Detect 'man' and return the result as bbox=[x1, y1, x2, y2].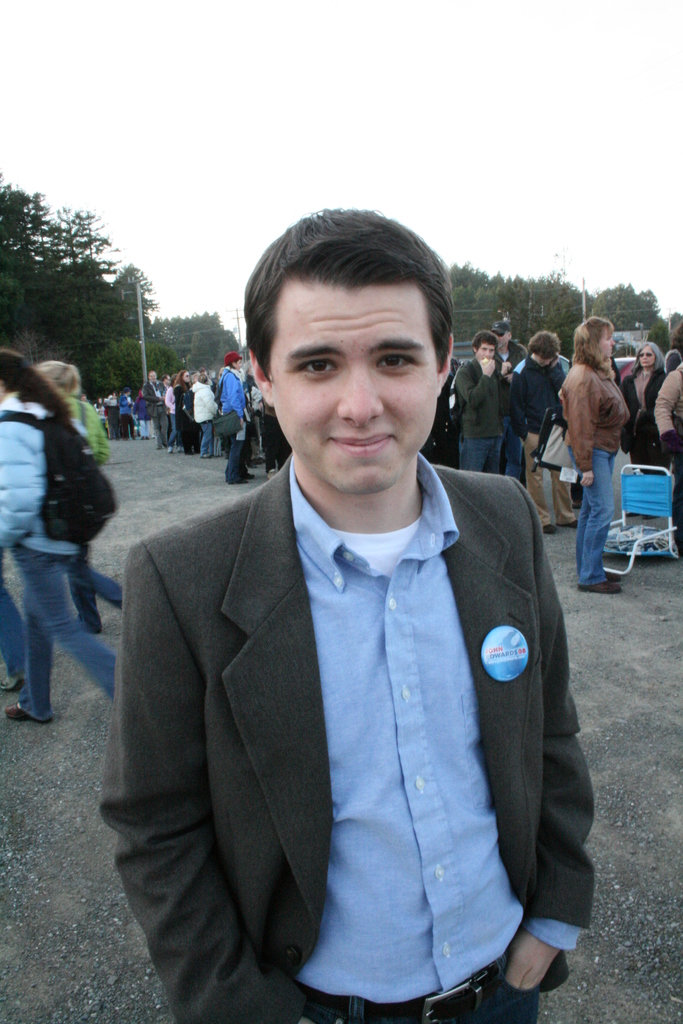
bbox=[137, 370, 169, 451].
